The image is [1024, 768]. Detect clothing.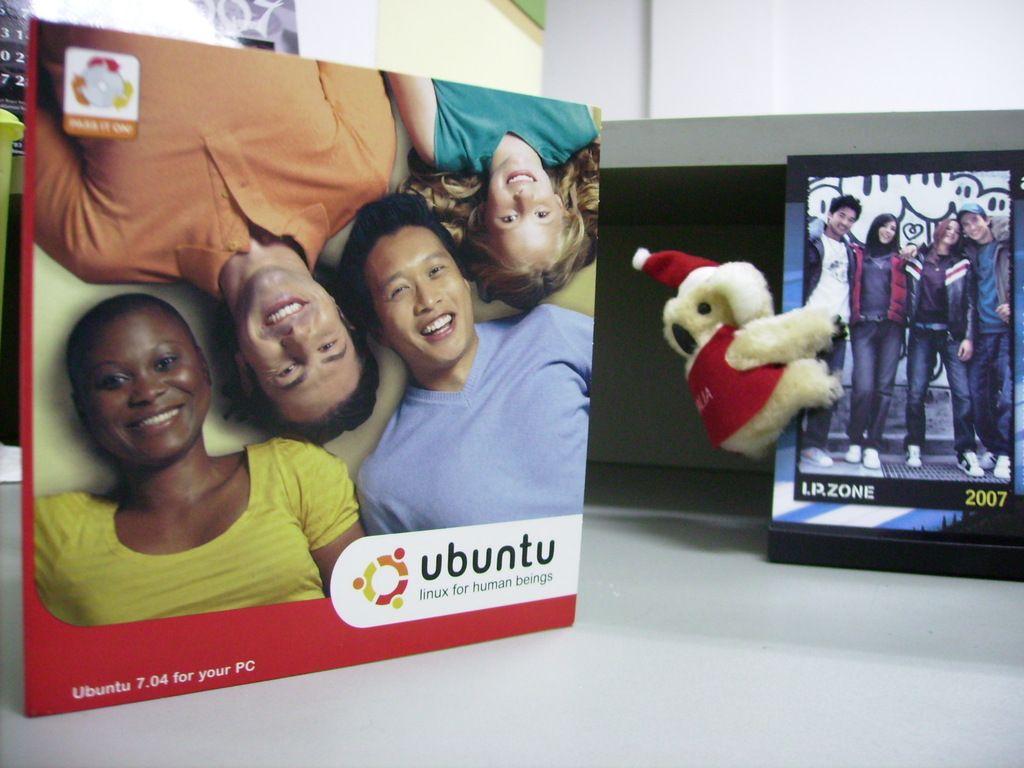
Detection: box=[803, 233, 848, 463].
